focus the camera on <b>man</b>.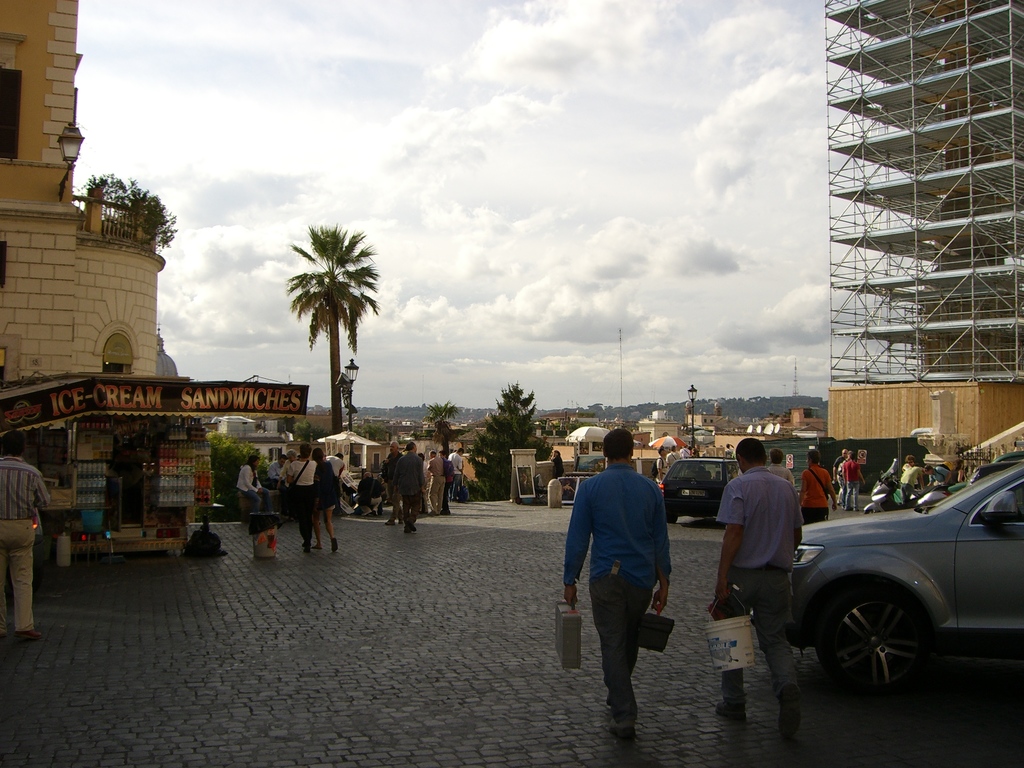
Focus region: locate(262, 460, 285, 479).
